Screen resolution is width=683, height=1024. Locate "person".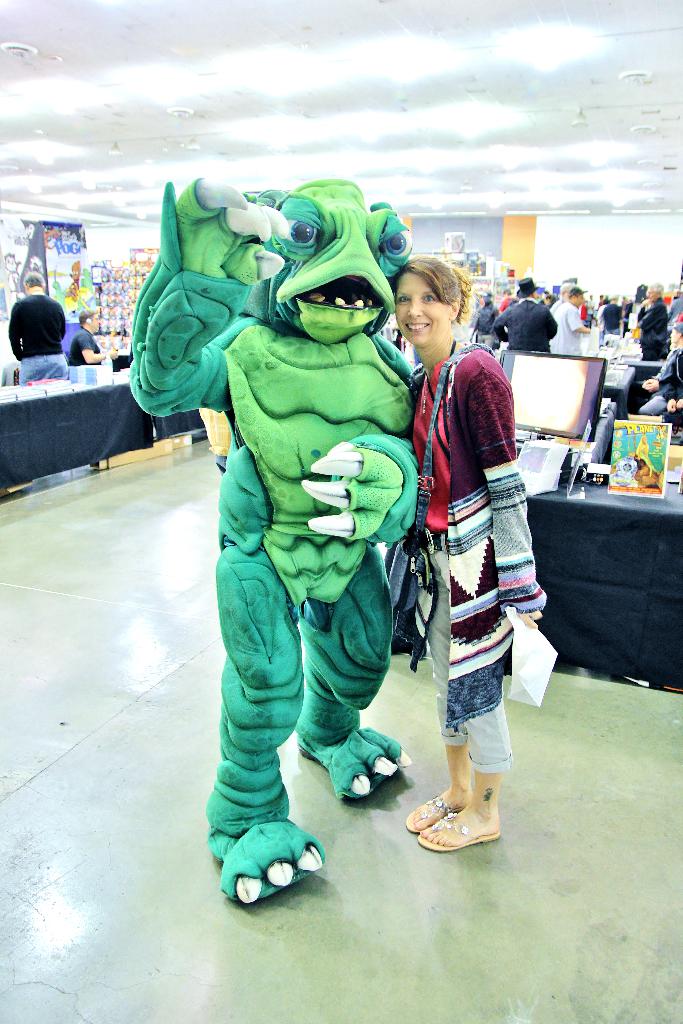
select_region(67, 311, 122, 367).
